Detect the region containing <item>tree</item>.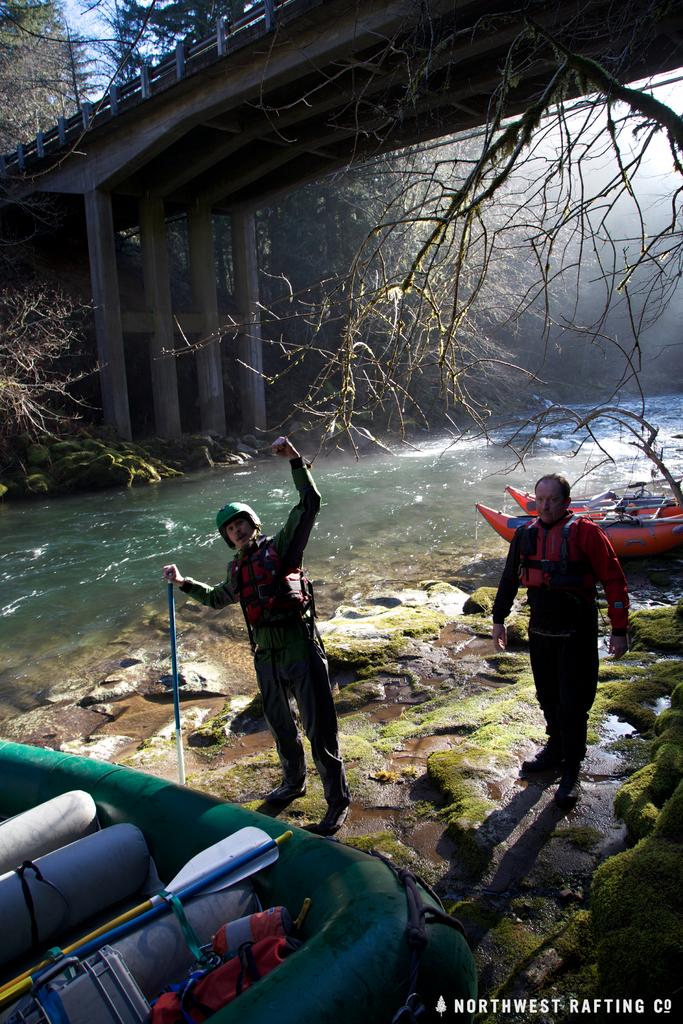
rect(76, 0, 582, 426).
